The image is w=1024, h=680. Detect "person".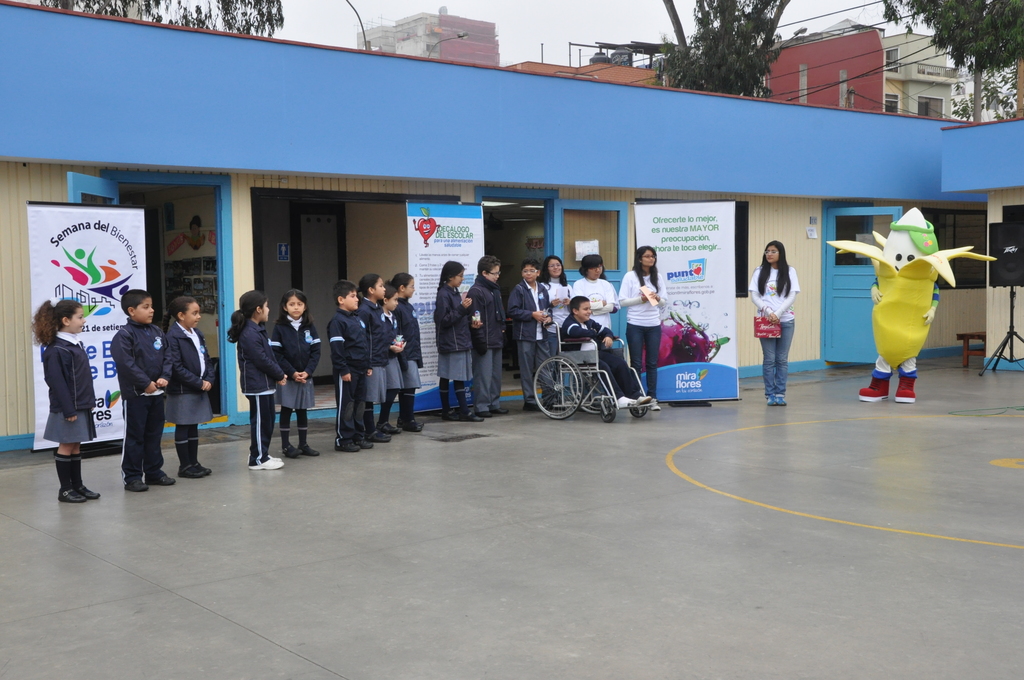
Detection: (34,300,99,505).
